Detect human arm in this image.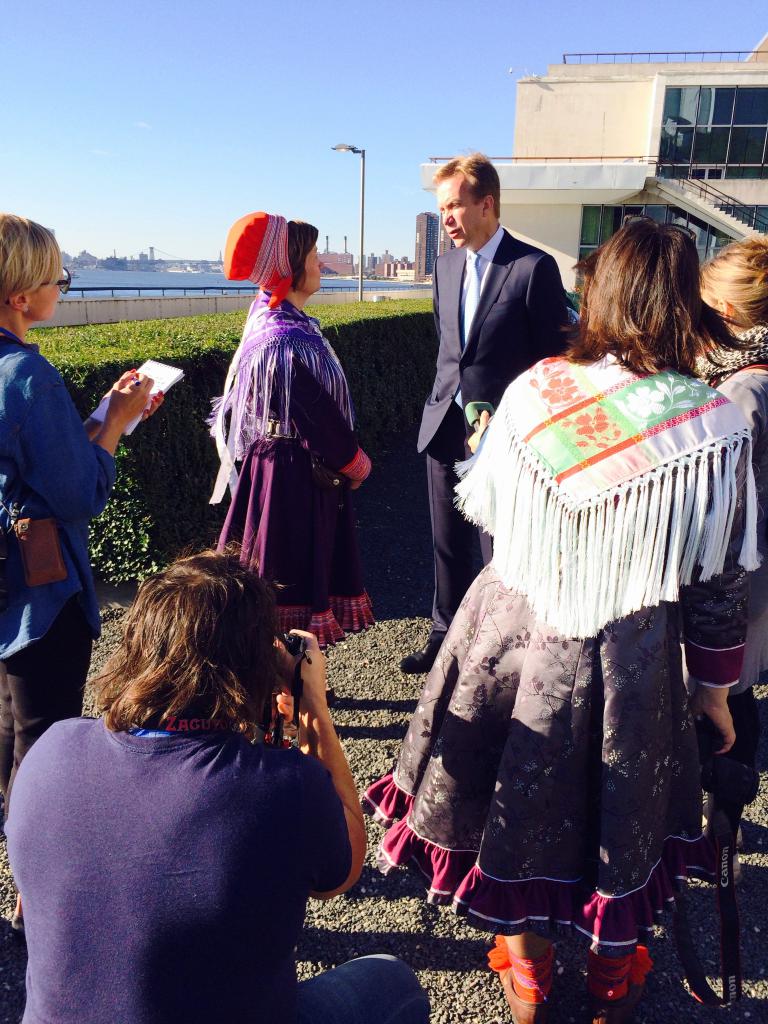
Detection: [662, 431, 746, 760].
